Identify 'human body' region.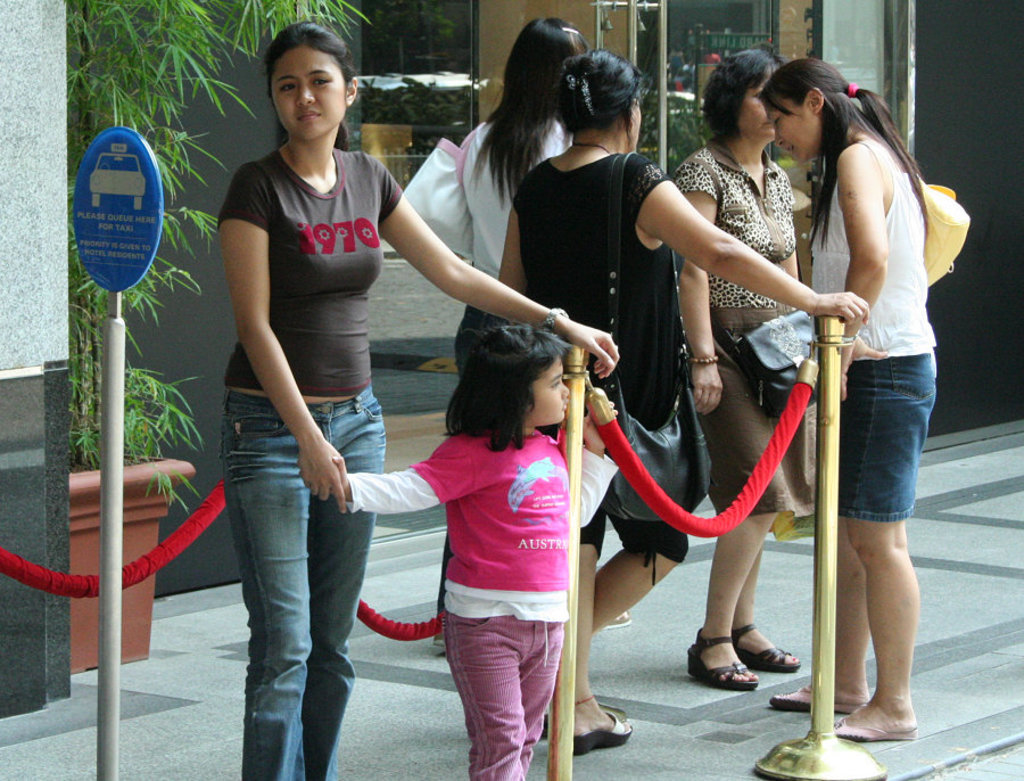
Region: detection(217, 22, 619, 780).
